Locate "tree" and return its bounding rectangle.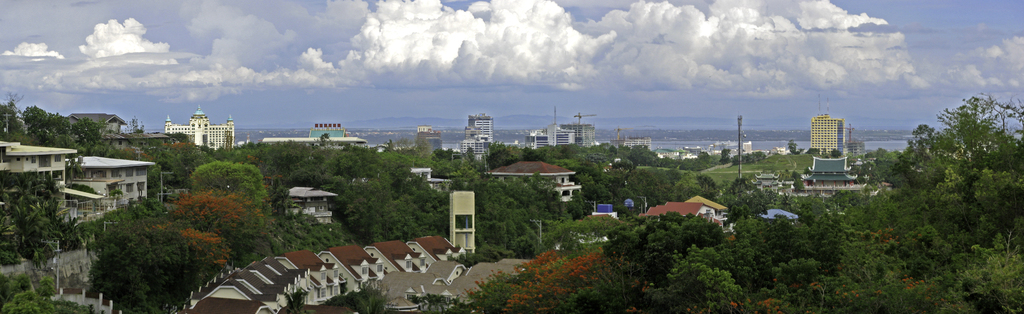
{"x1": 493, "y1": 134, "x2": 554, "y2": 170}.
